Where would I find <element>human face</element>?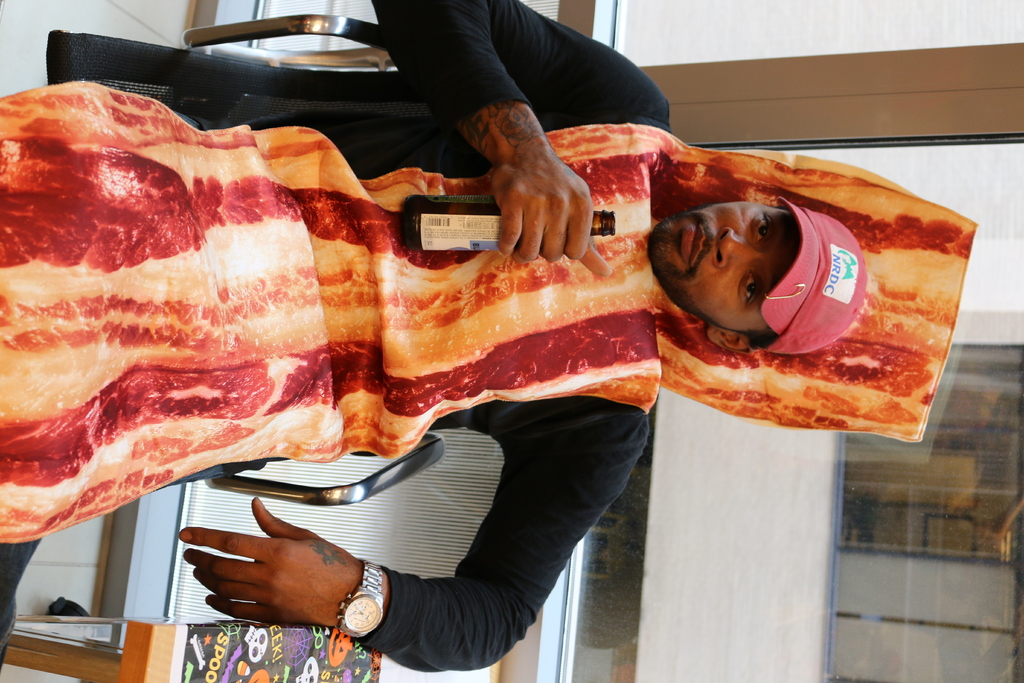
At select_region(640, 199, 801, 331).
